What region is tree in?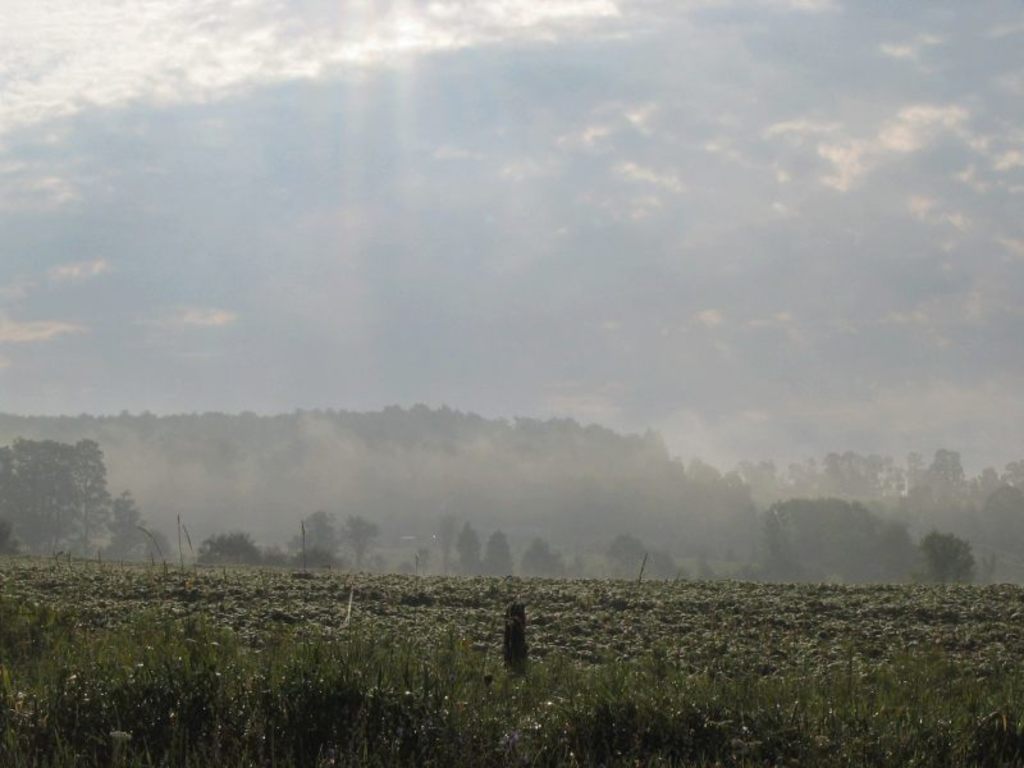
<box>486,530,517,579</box>.
